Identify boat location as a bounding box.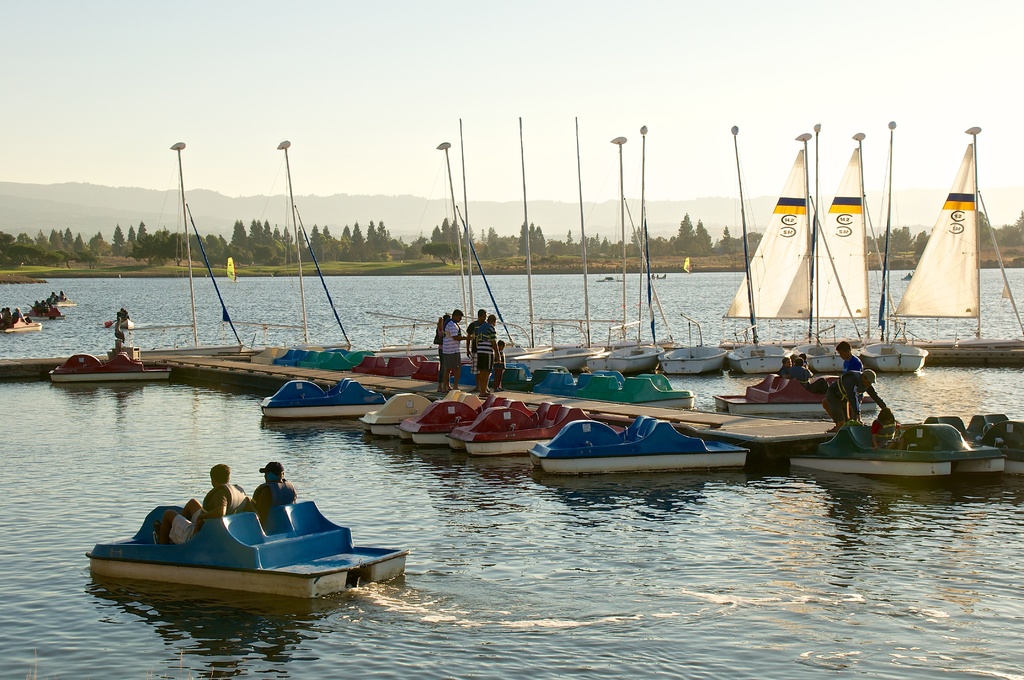
[716,137,810,349].
